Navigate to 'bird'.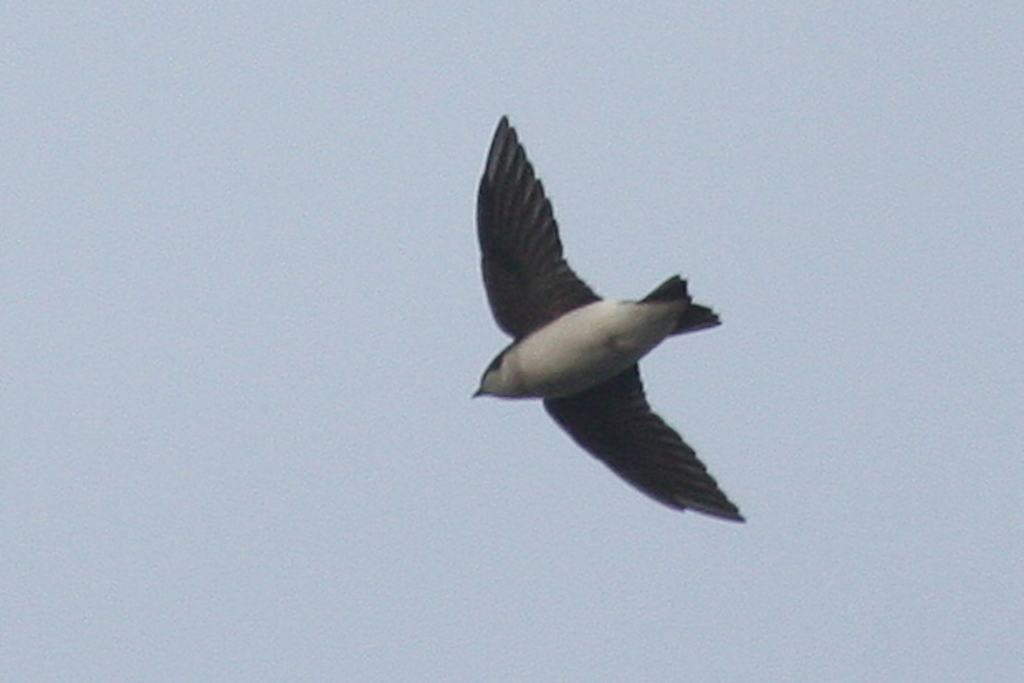
Navigation target: <bbox>468, 124, 741, 541</bbox>.
